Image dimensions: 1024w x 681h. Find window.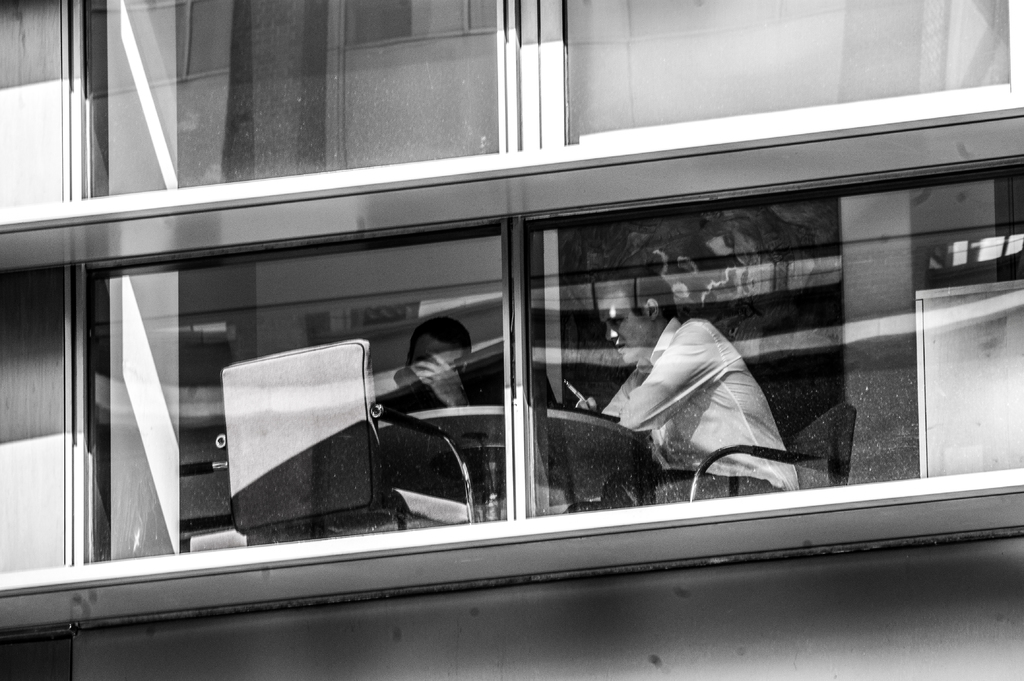
559,0,1007,143.
